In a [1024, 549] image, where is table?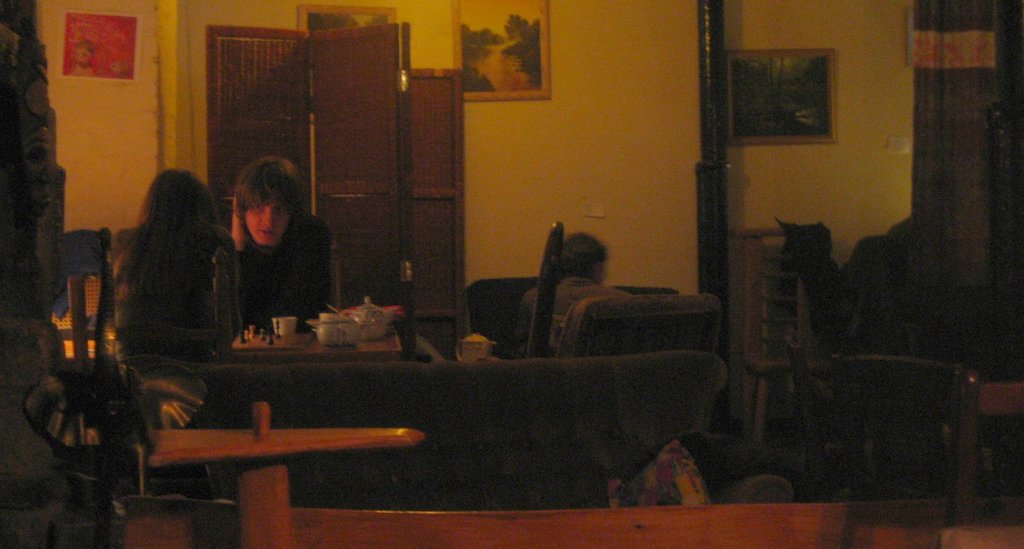
<region>232, 312, 403, 358</region>.
